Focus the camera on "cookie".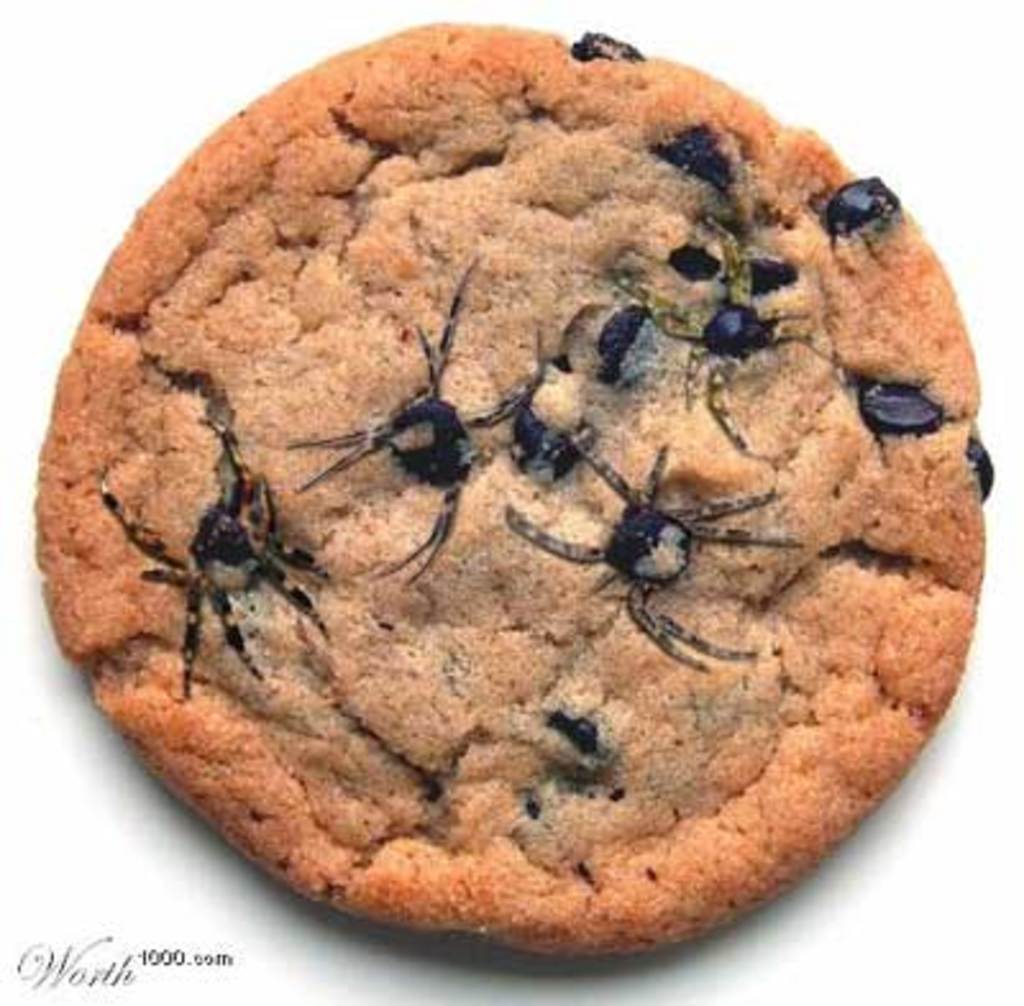
Focus region: detection(28, 23, 998, 957).
